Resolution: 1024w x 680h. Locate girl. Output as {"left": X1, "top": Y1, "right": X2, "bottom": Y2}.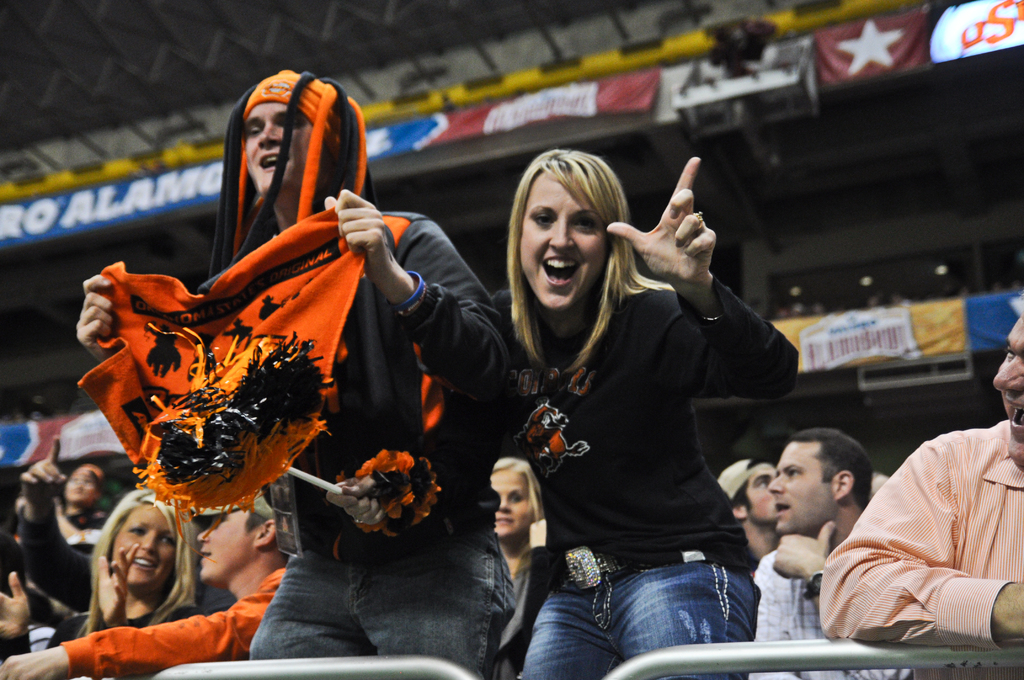
{"left": 488, "top": 457, "right": 538, "bottom": 679}.
